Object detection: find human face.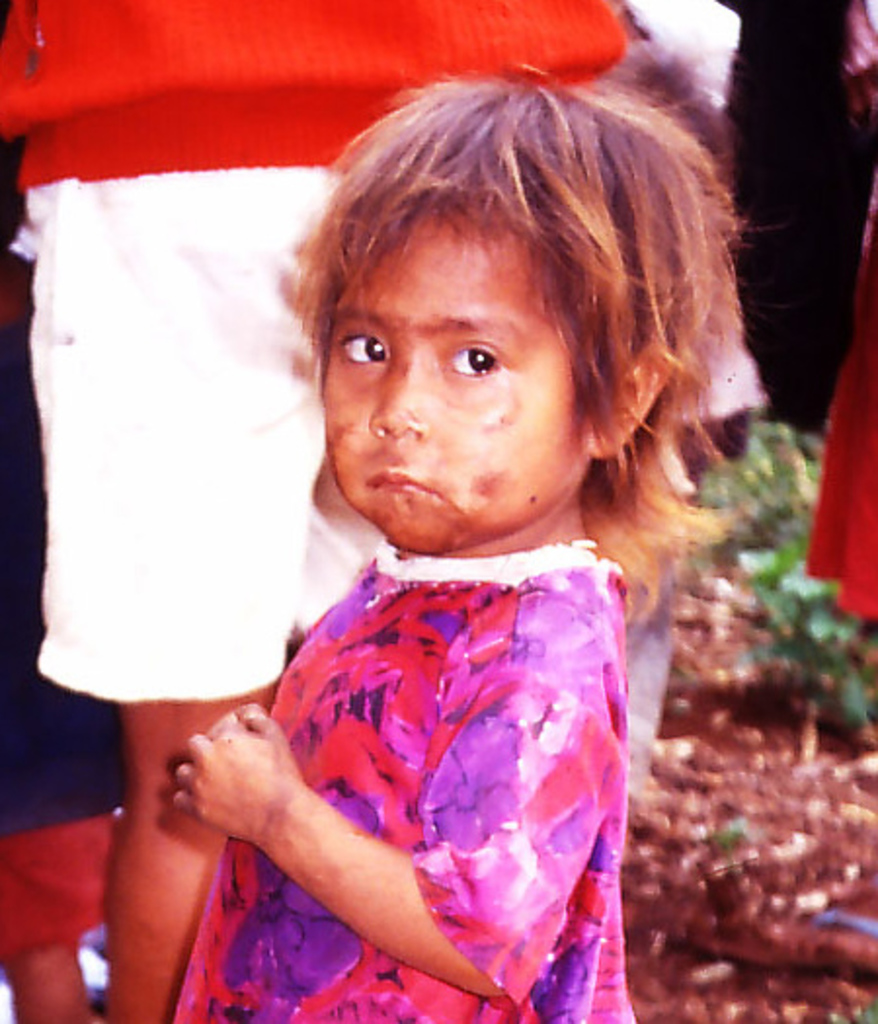
<bbox>320, 220, 587, 558</bbox>.
